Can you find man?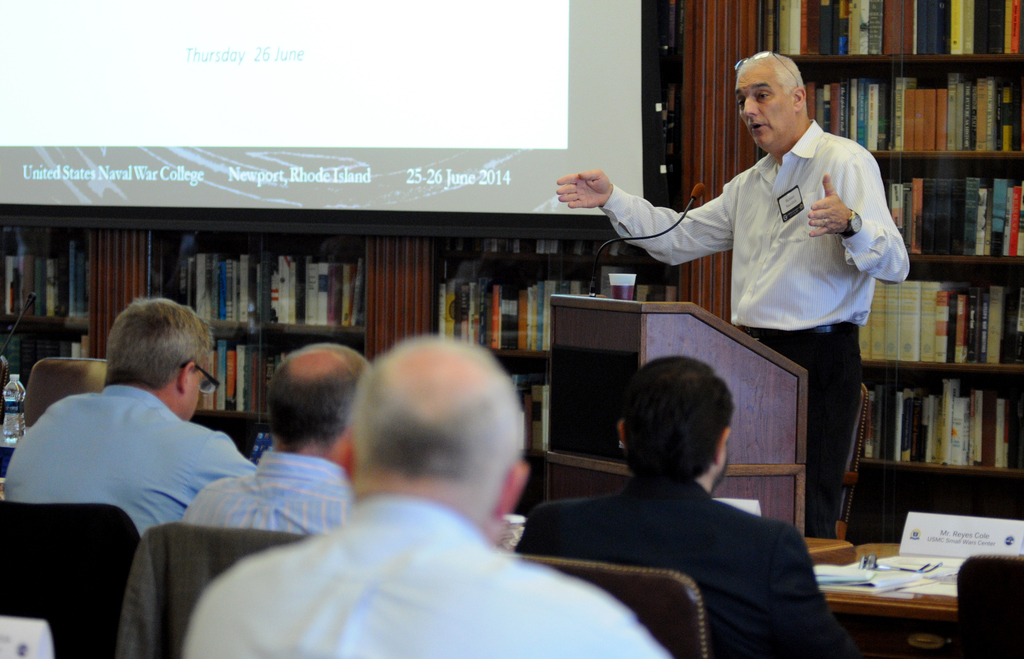
Yes, bounding box: x1=177, y1=332, x2=679, y2=658.
